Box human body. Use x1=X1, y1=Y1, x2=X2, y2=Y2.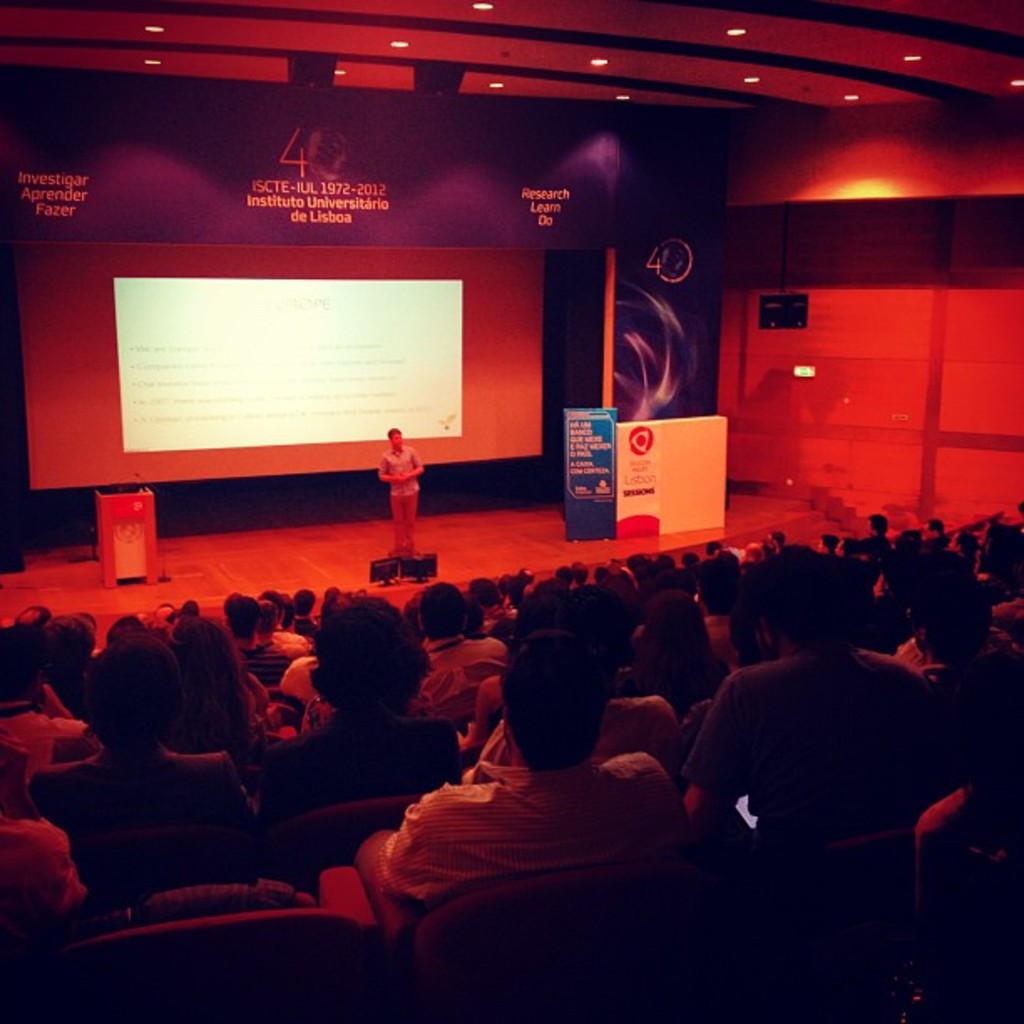
x1=929, y1=616, x2=1022, y2=795.
